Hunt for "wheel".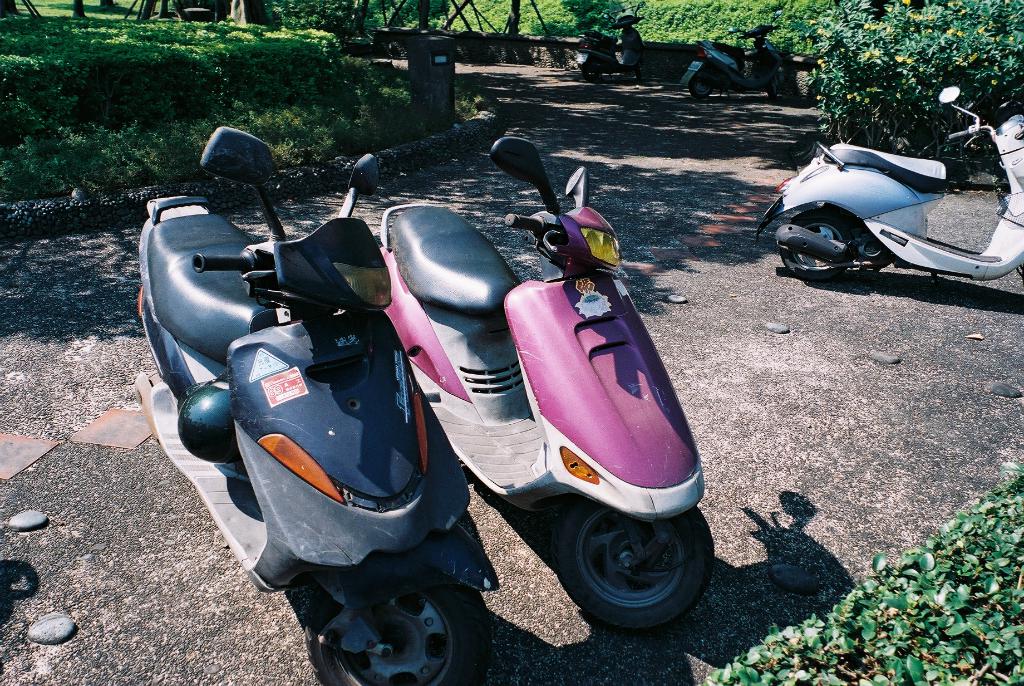
Hunted down at 305 573 483 685.
